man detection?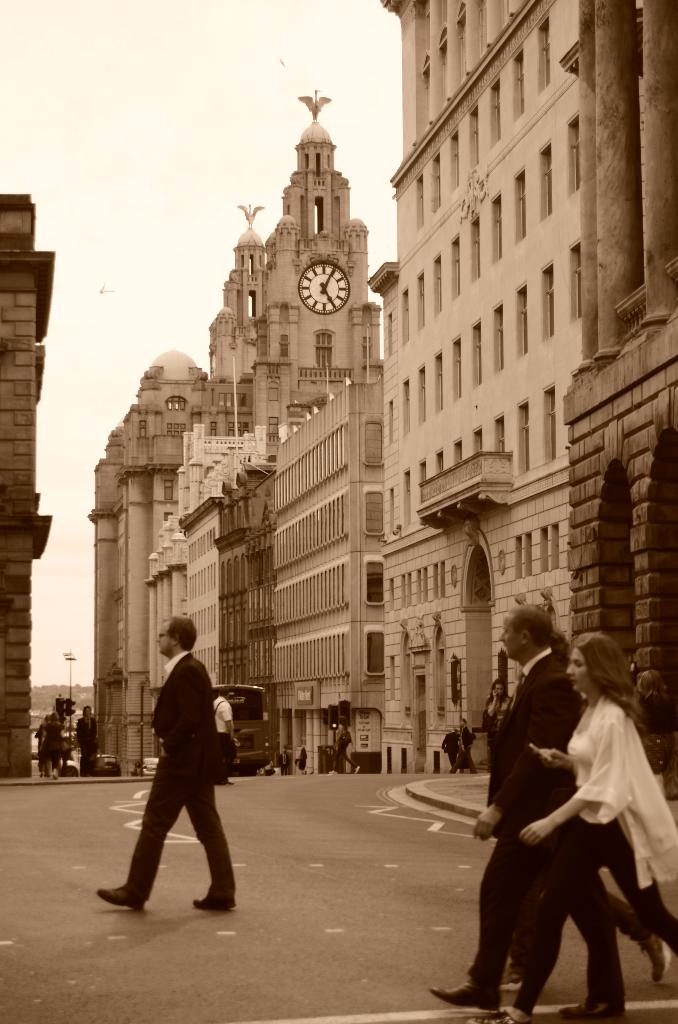
<region>117, 615, 249, 916</region>
